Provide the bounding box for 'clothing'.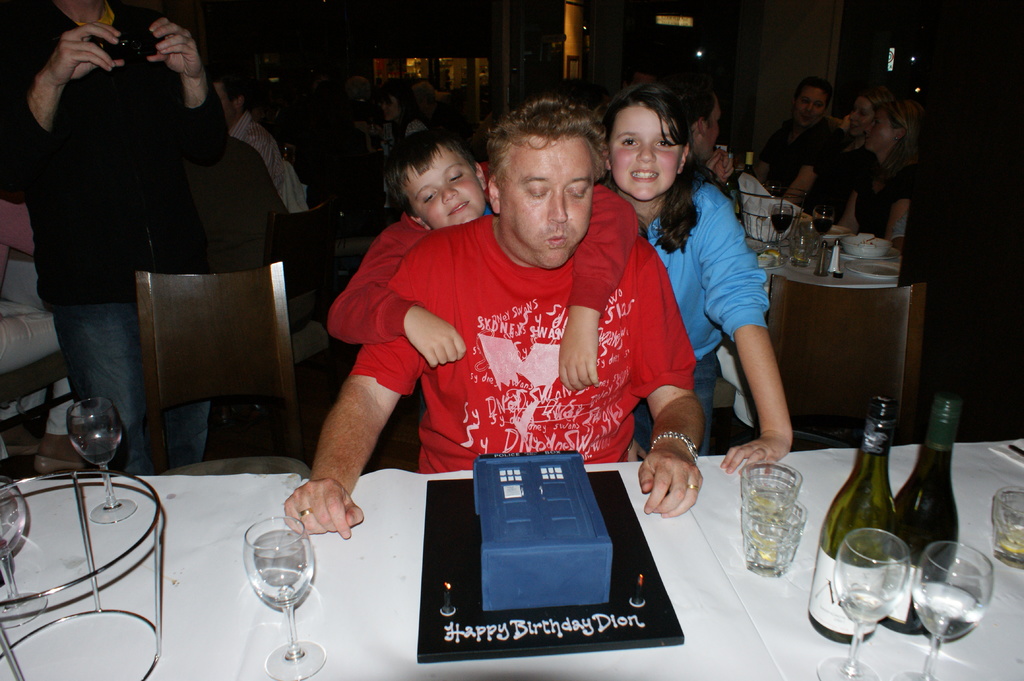
crop(225, 113, 307, 212).
